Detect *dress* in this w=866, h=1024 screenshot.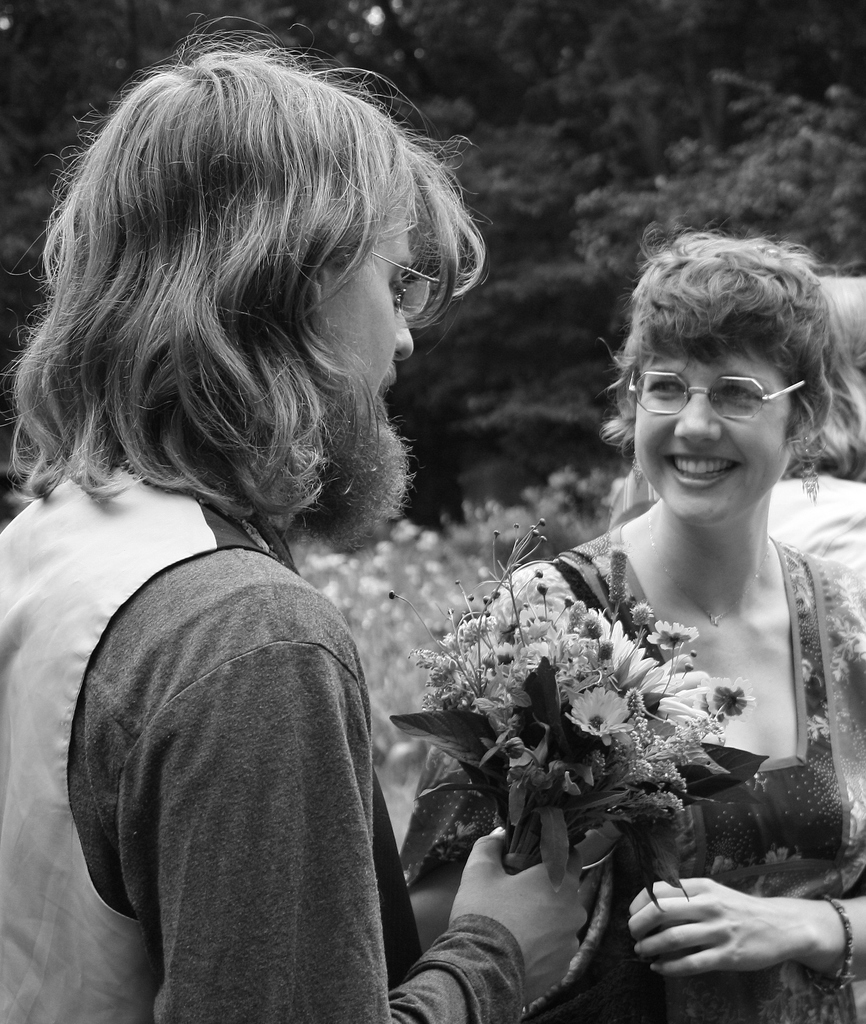
Detection: rect(415, 436, 826, 972).
